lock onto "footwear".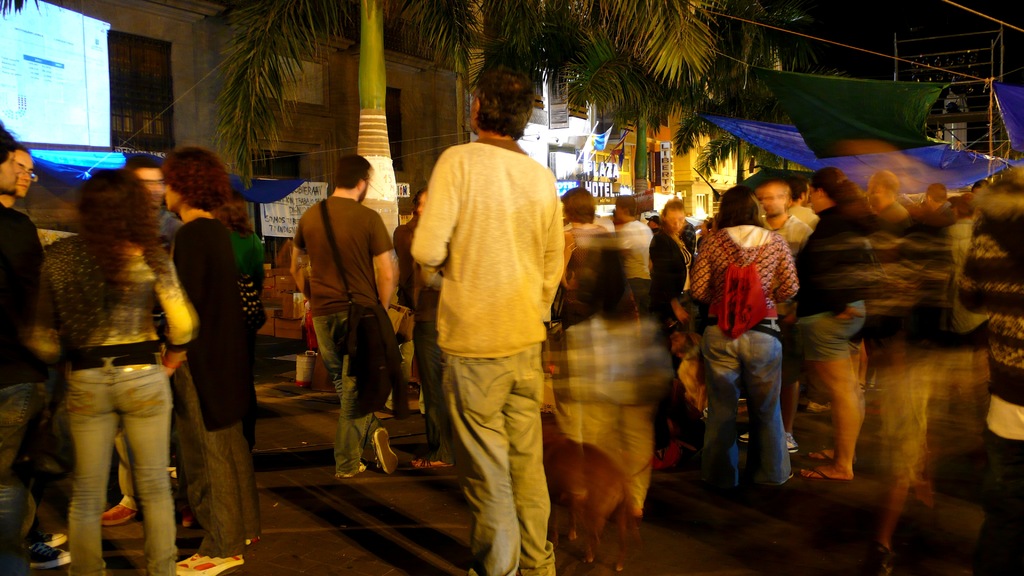
Locked: left=371, top=425, right=390, bottom=472.
